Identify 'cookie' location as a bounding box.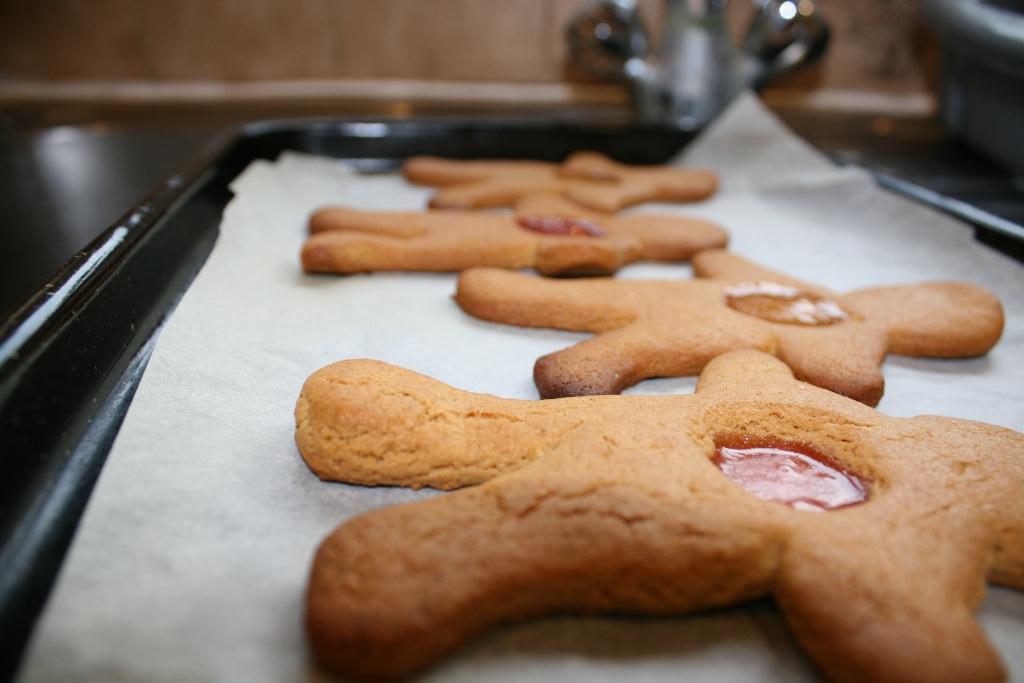
crop(291, 351, 1023, 682).
